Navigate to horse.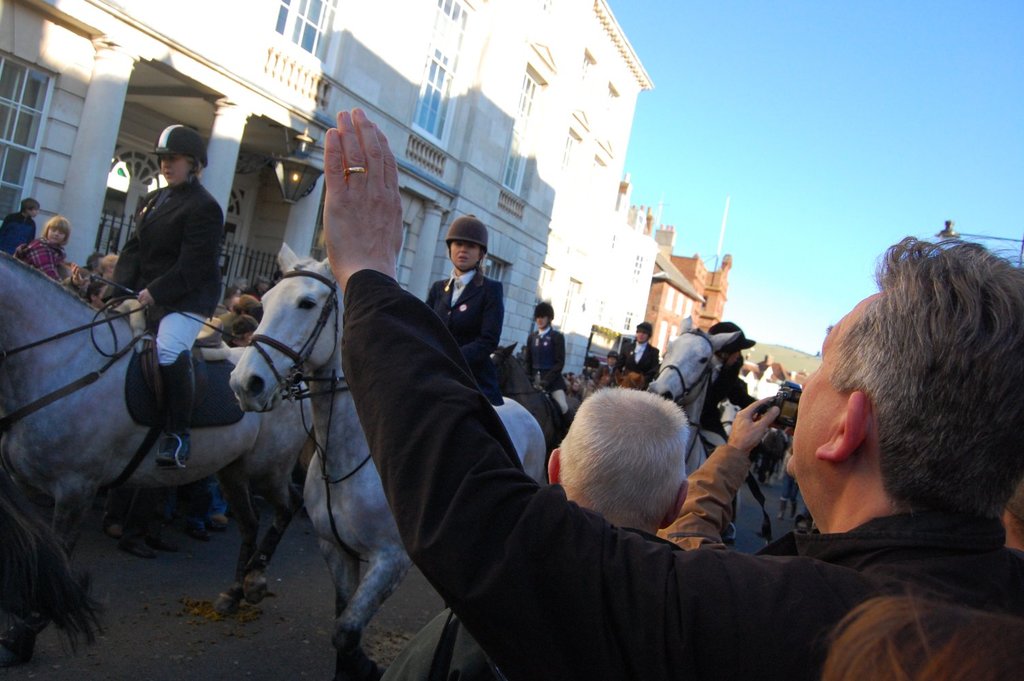
Navigation target: {"x1": 226, "y1": 236, "x2": 556, "y2": 680}.
